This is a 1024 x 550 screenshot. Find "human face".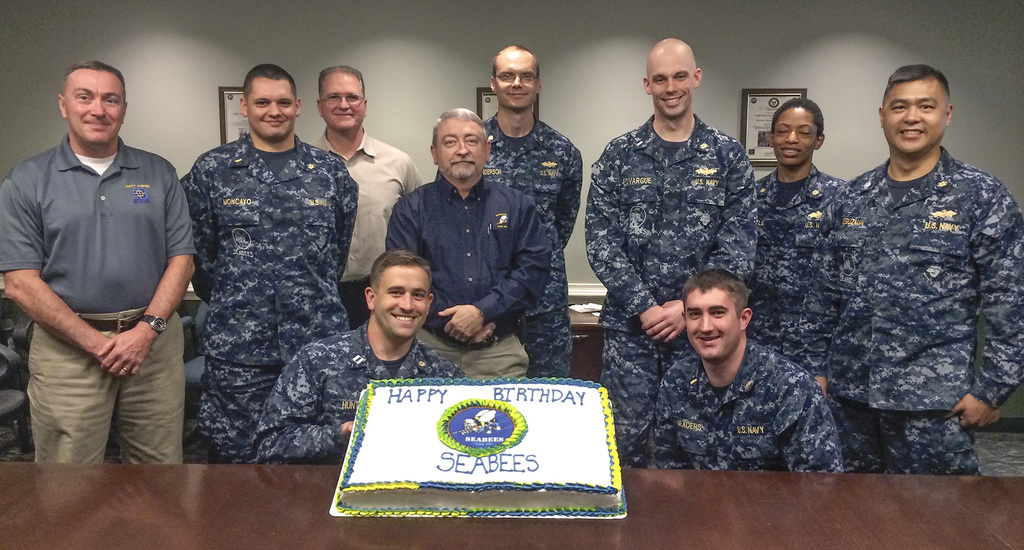
Bounding box: 248,79,298,138.
